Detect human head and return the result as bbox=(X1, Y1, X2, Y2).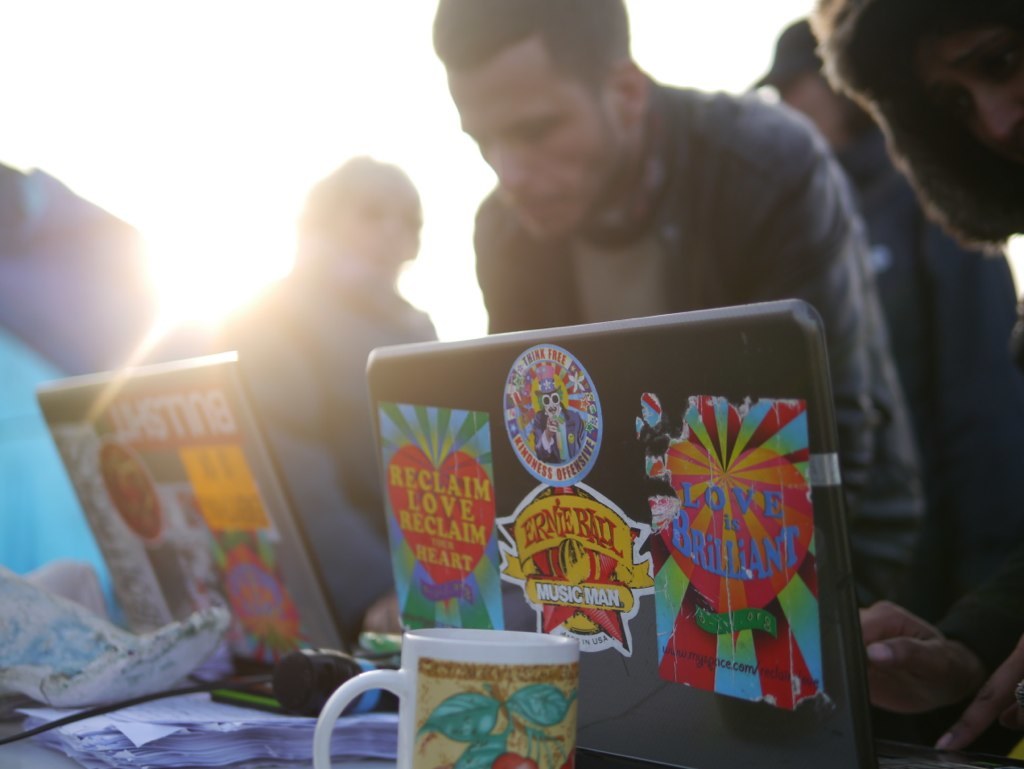
bbox=(634, 394, 665, 434).
